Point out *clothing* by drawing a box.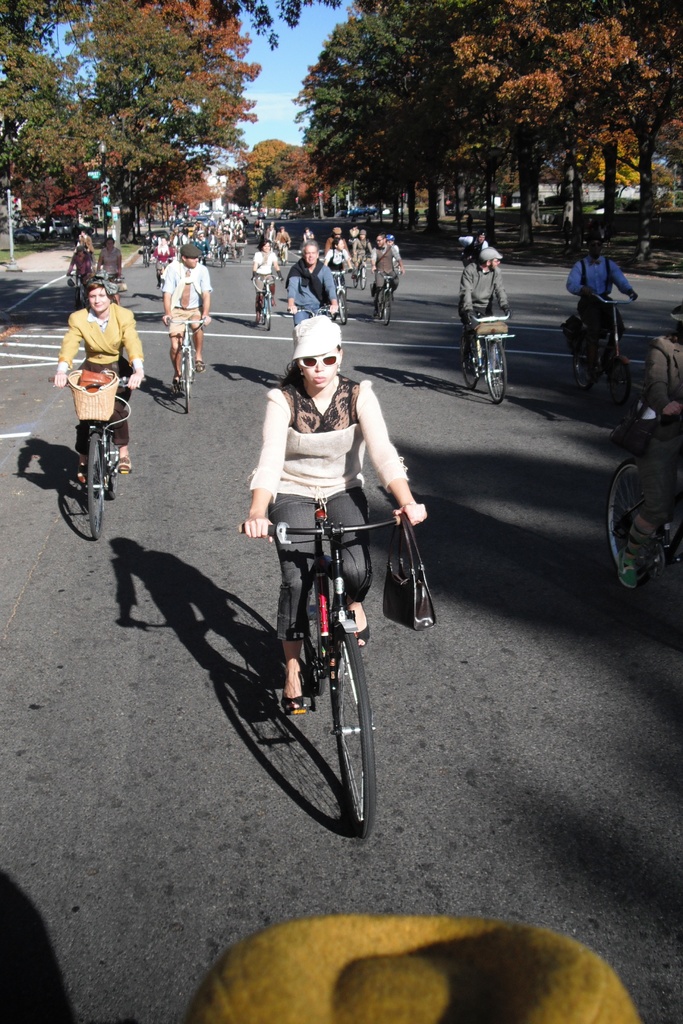
box=[559, 252, 638, 302].
